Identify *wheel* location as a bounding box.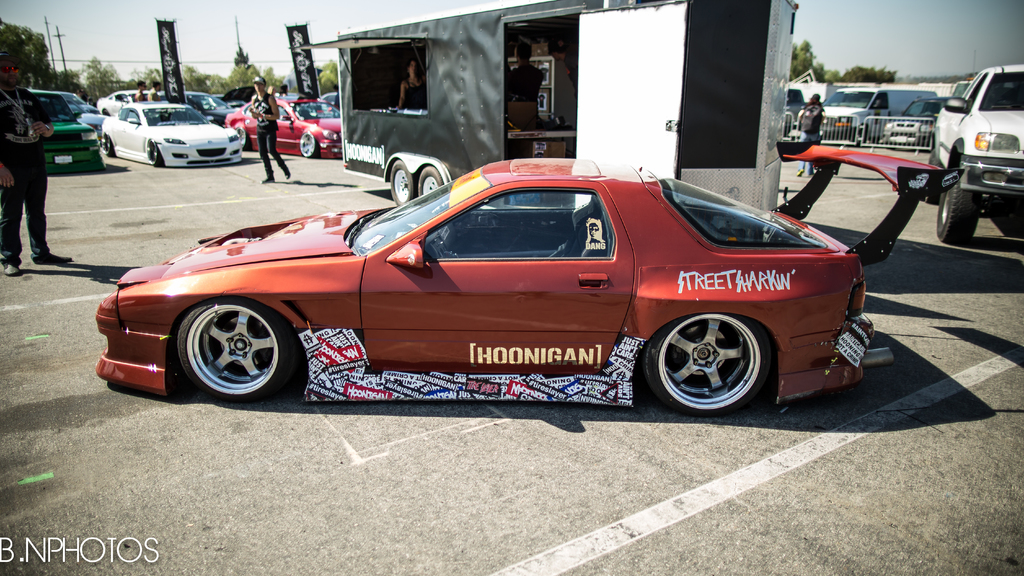
234, 126, 249, 149.
